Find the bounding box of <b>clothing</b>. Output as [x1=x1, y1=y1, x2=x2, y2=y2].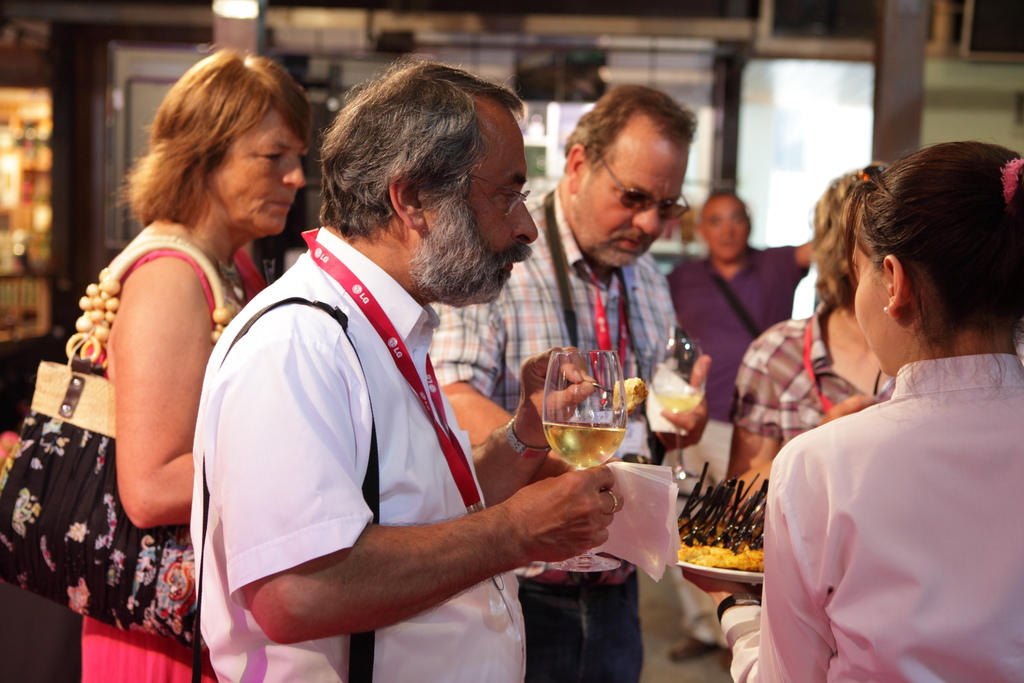
[x1=425, y1=193, x2=685, y2=682].
